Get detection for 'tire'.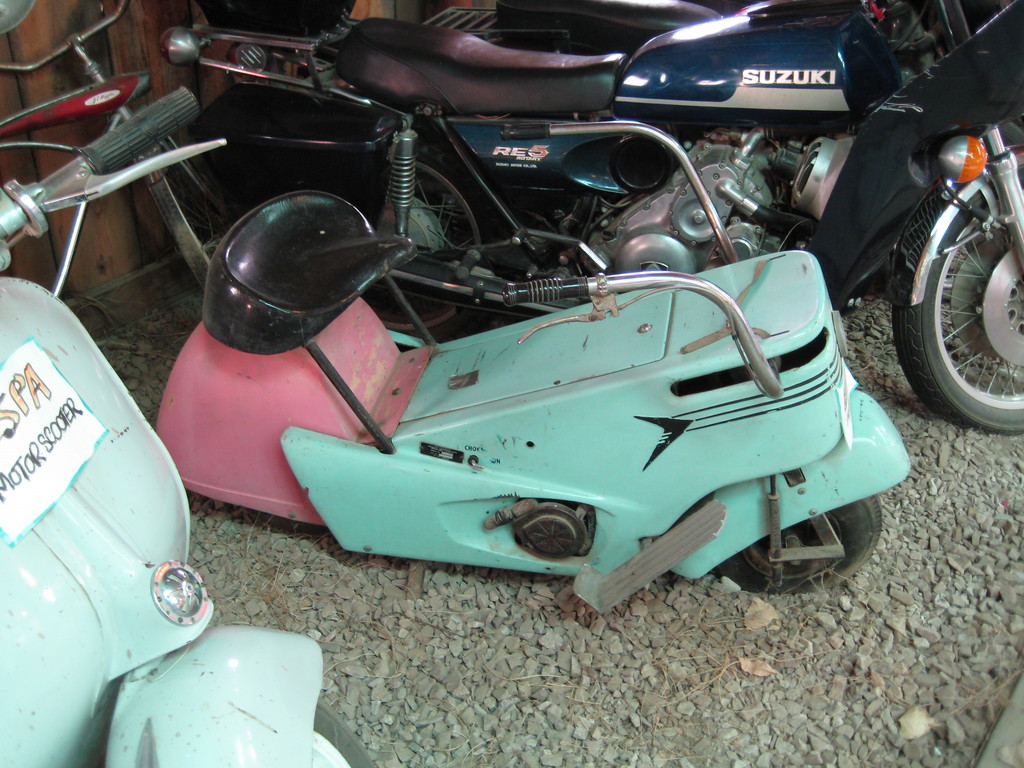
Detection: 708/492/885/598.
